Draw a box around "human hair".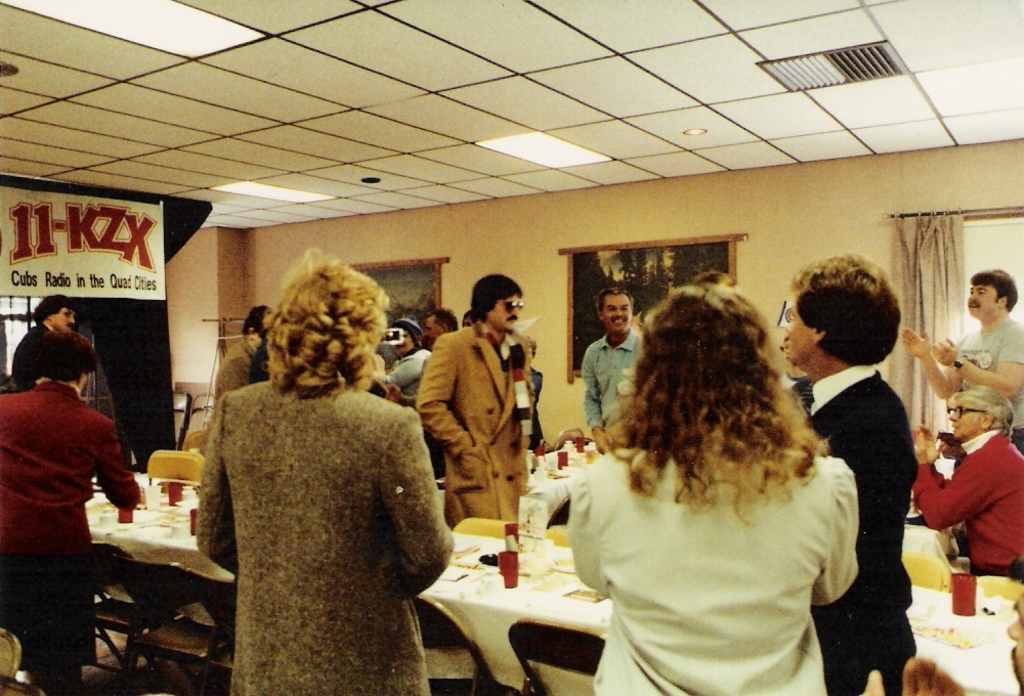
Rect(793, 253, 903, 367).
